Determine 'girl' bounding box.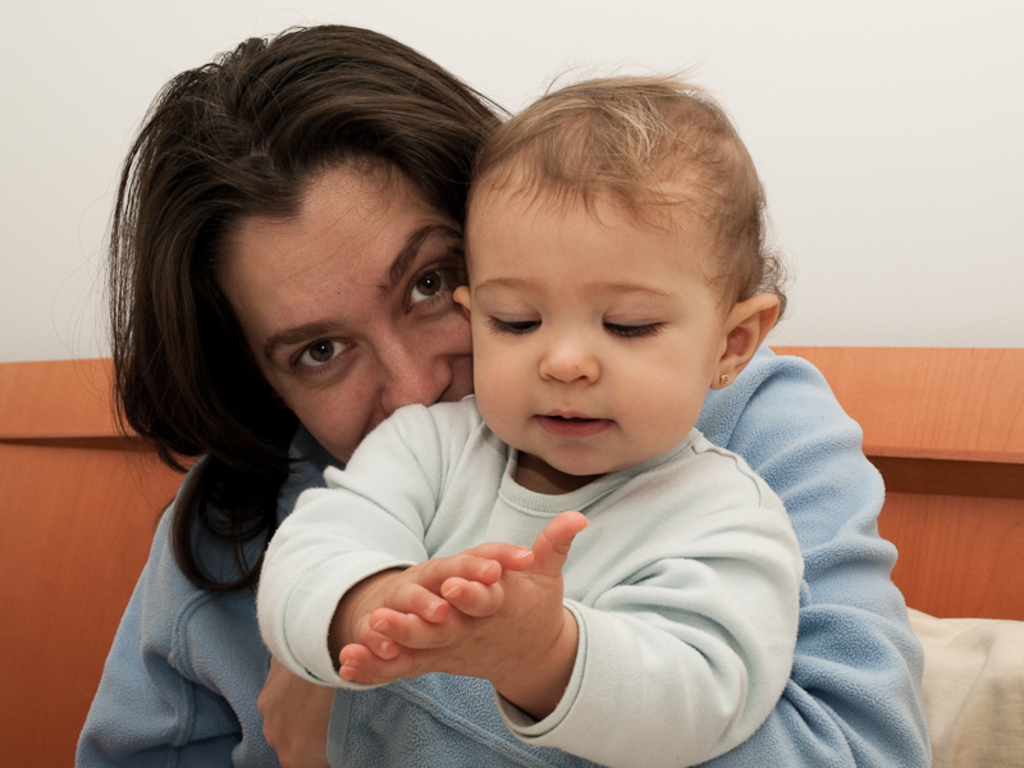
Determined: detection(257, 55, 786, 767).
